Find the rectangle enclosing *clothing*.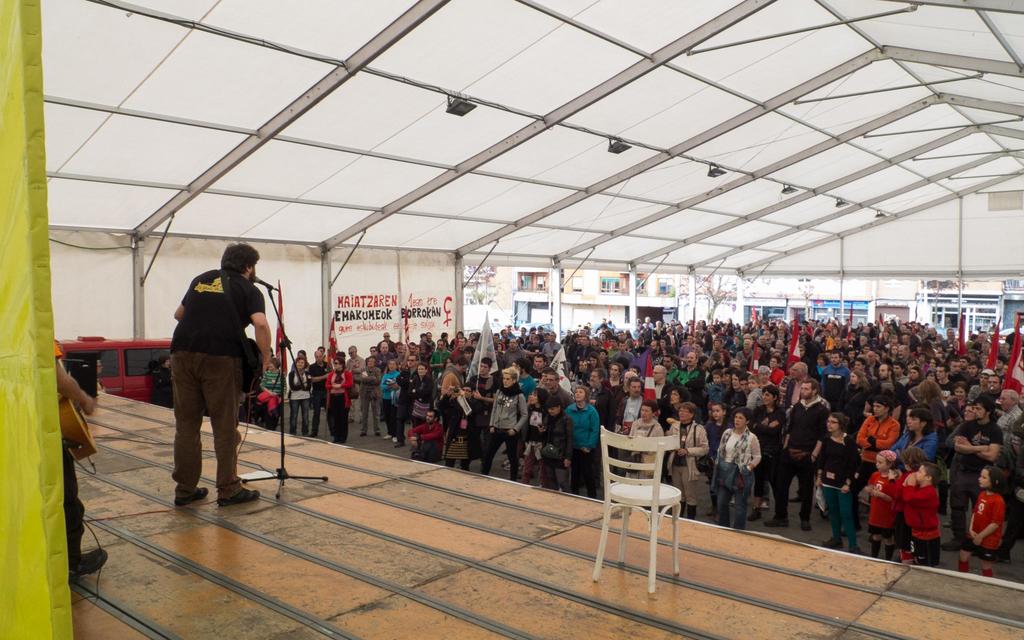
select_region(871, 483, 901, 529).
